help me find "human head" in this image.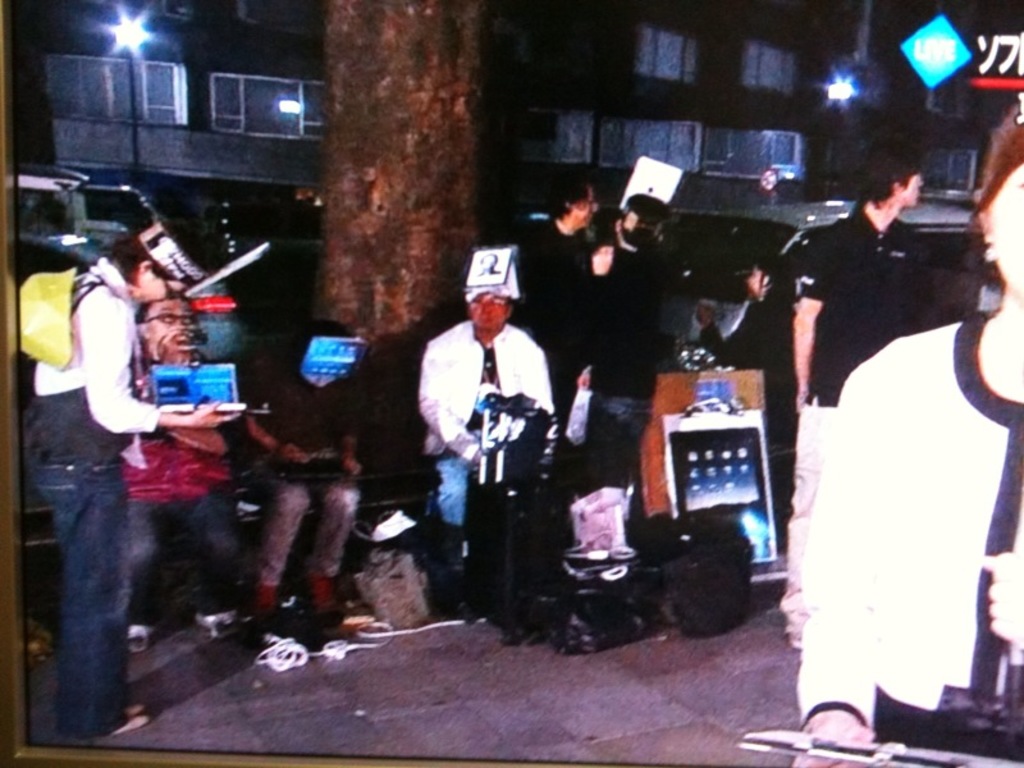
Found it: x1=133, y1=291, x2=202, y2=355.
